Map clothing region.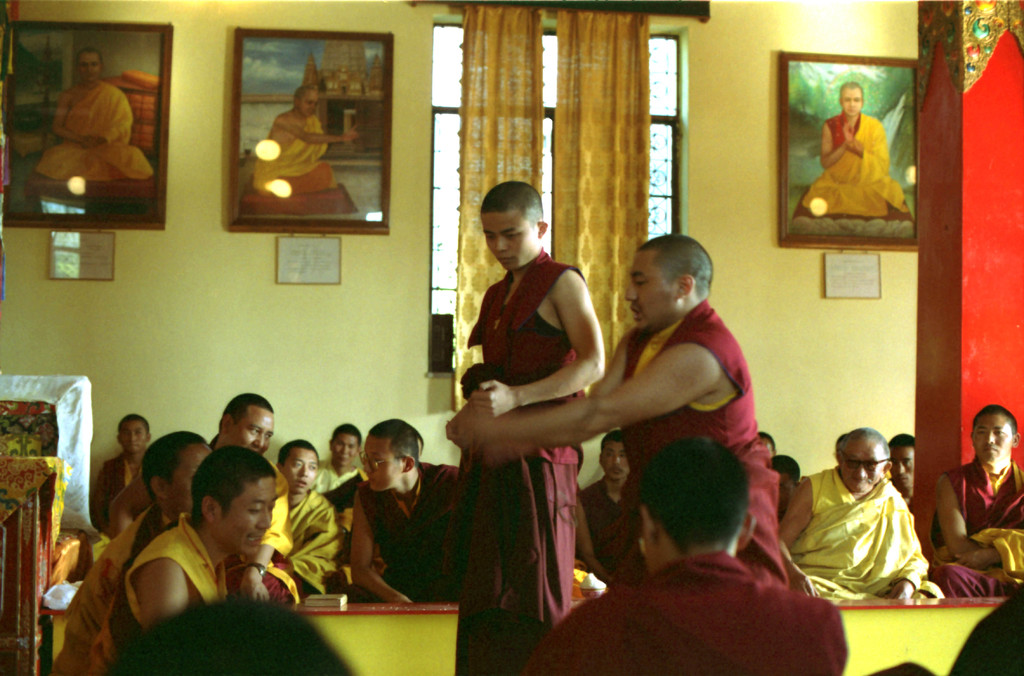
Mapped to 936 458 1023 600.
